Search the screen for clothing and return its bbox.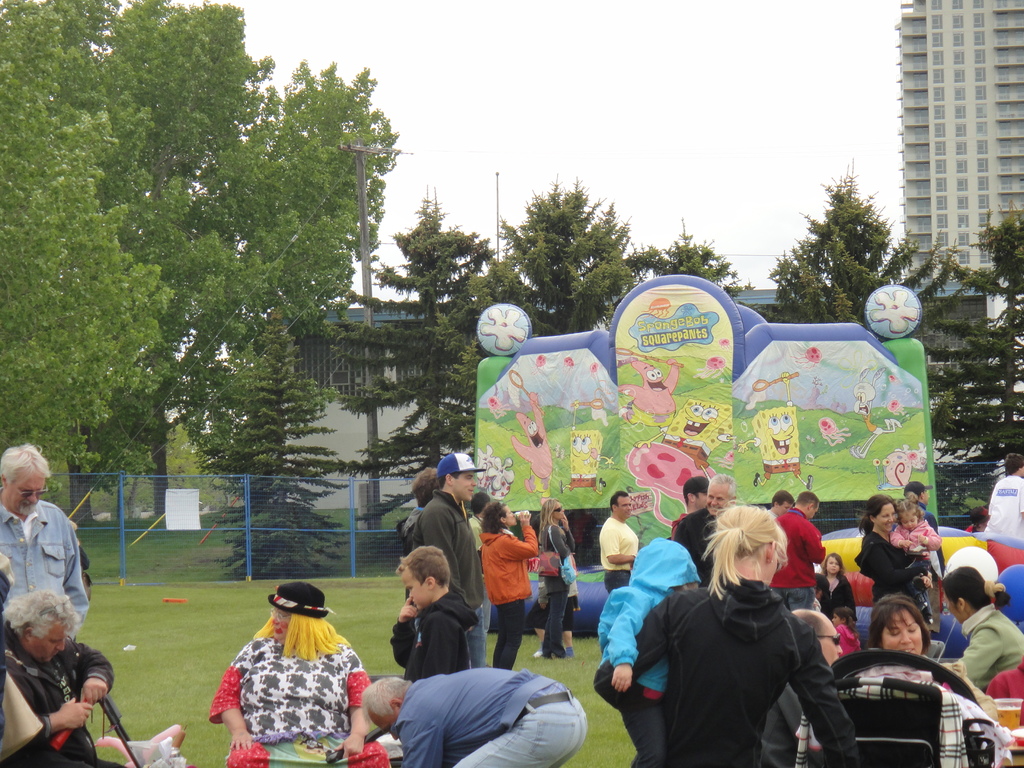
Found: region(598, 514, 638, 580).
